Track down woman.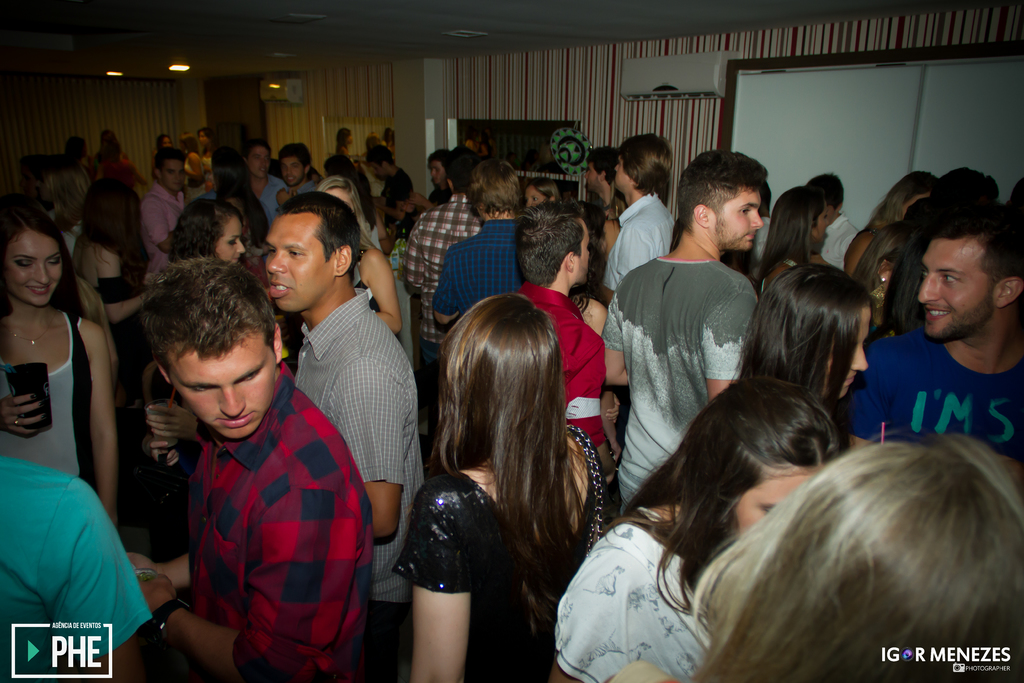
Tracked to left=847, top=171, right=937, bottom=274.
